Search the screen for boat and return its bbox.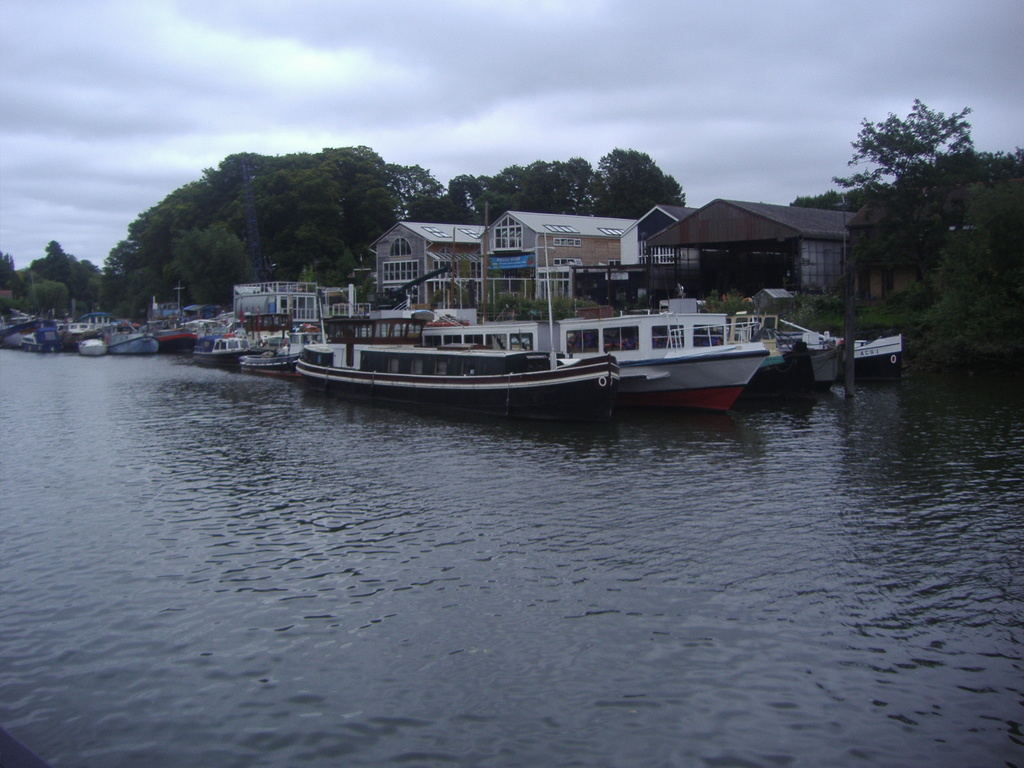
Found: x1=195, y1=329, x2=252, y2=372.
